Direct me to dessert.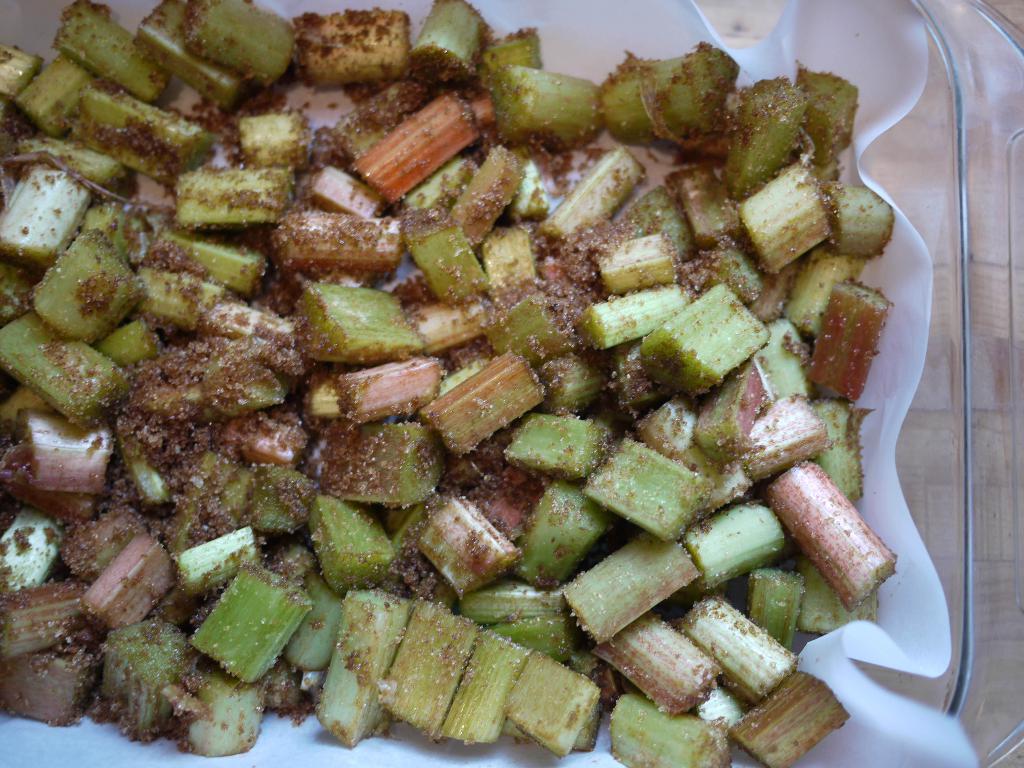
Direction: box=[195, 4, 290, 73].
